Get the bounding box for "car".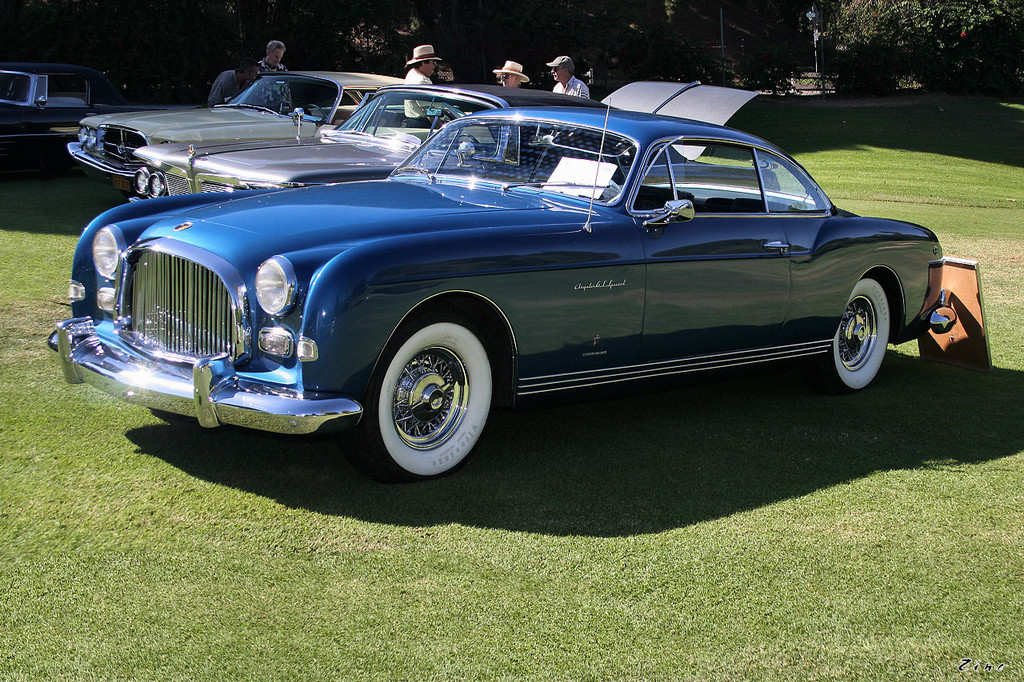
pyautogui.locateOnScreen(130, 81, 783, 201).
